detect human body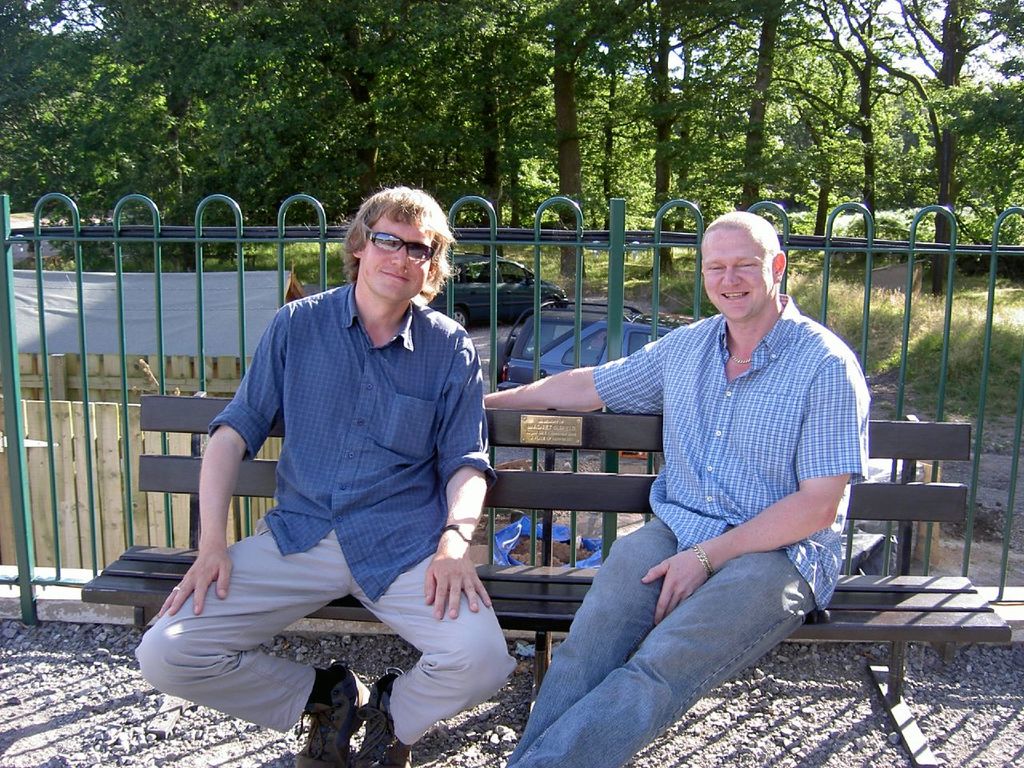
170,169,511,724
